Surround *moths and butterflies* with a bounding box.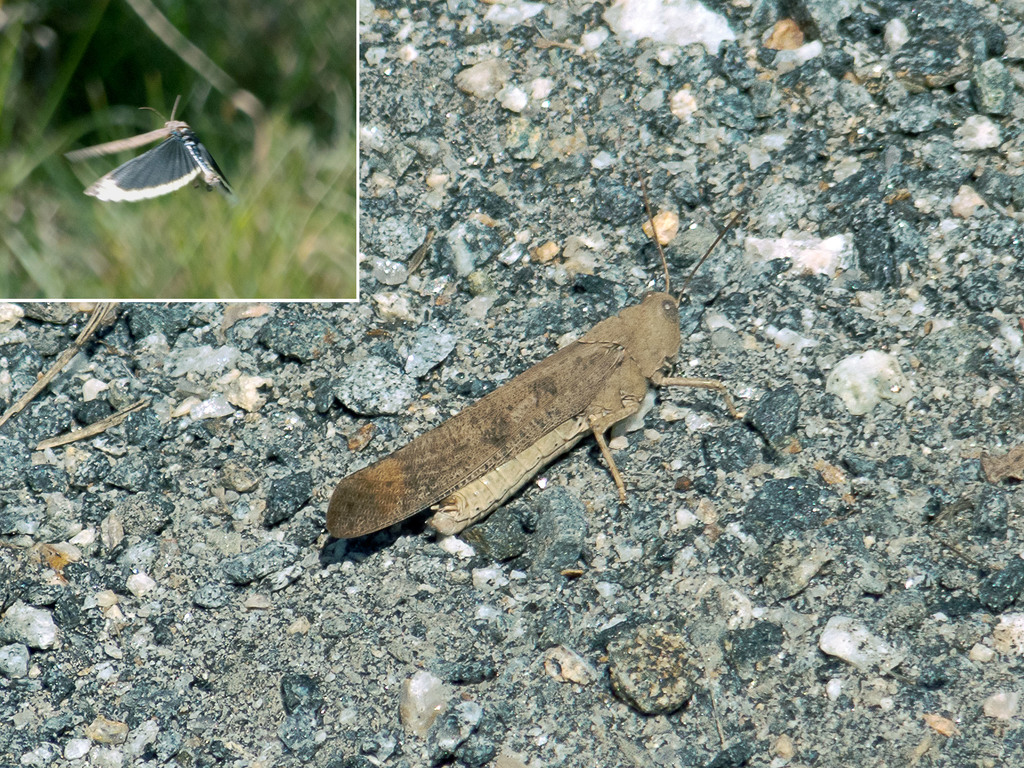
bbox=(67, 97, 236, 202).
